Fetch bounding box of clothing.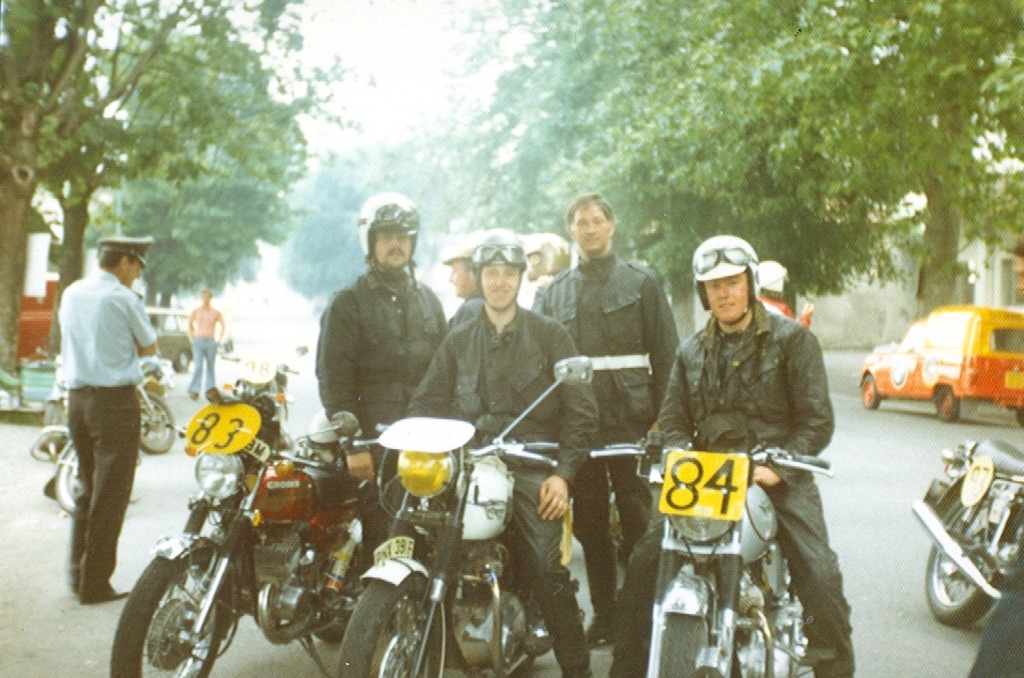
Bbox: {"left": 312, "top": 265, "right": 447, "bottom": 574}.
